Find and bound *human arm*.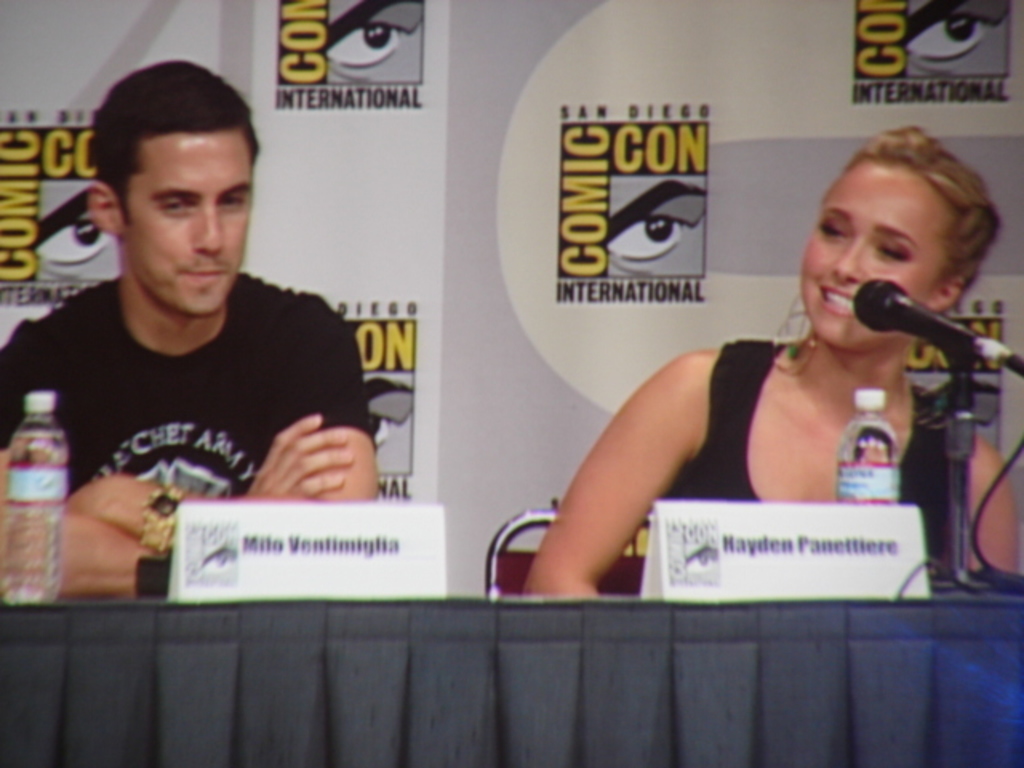
Bound: <bbox>952, 435, 1018, 578</bbox>.
